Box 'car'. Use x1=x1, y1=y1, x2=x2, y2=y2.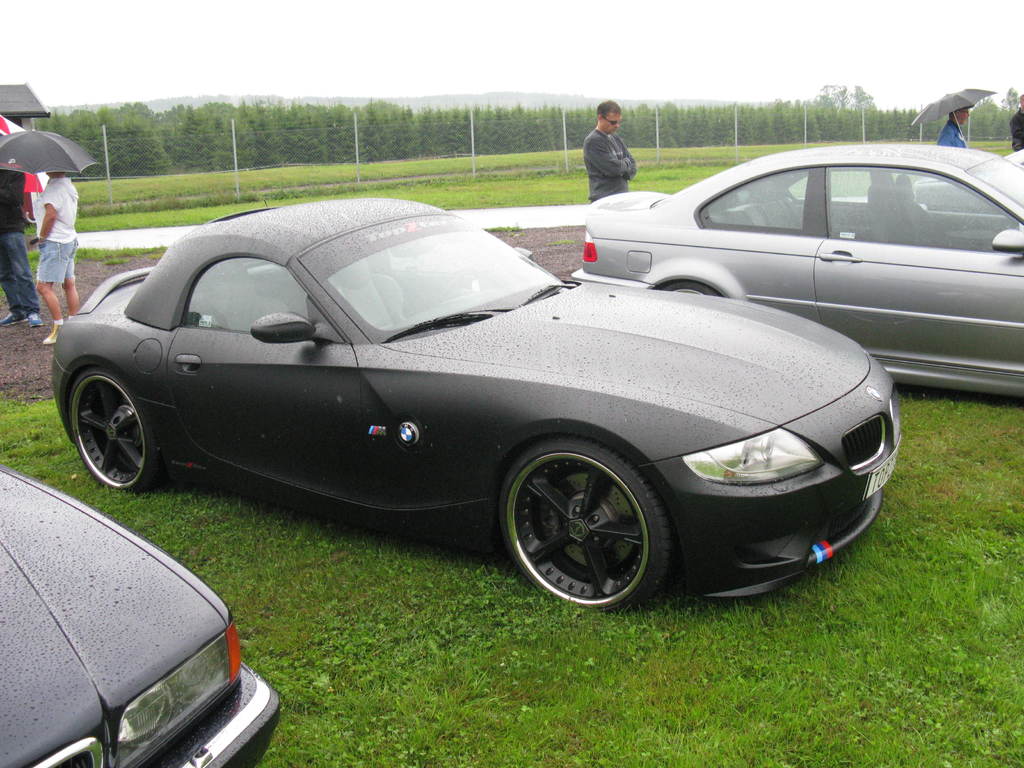
x1=567, y1=141, x2=1023, y2=396.
